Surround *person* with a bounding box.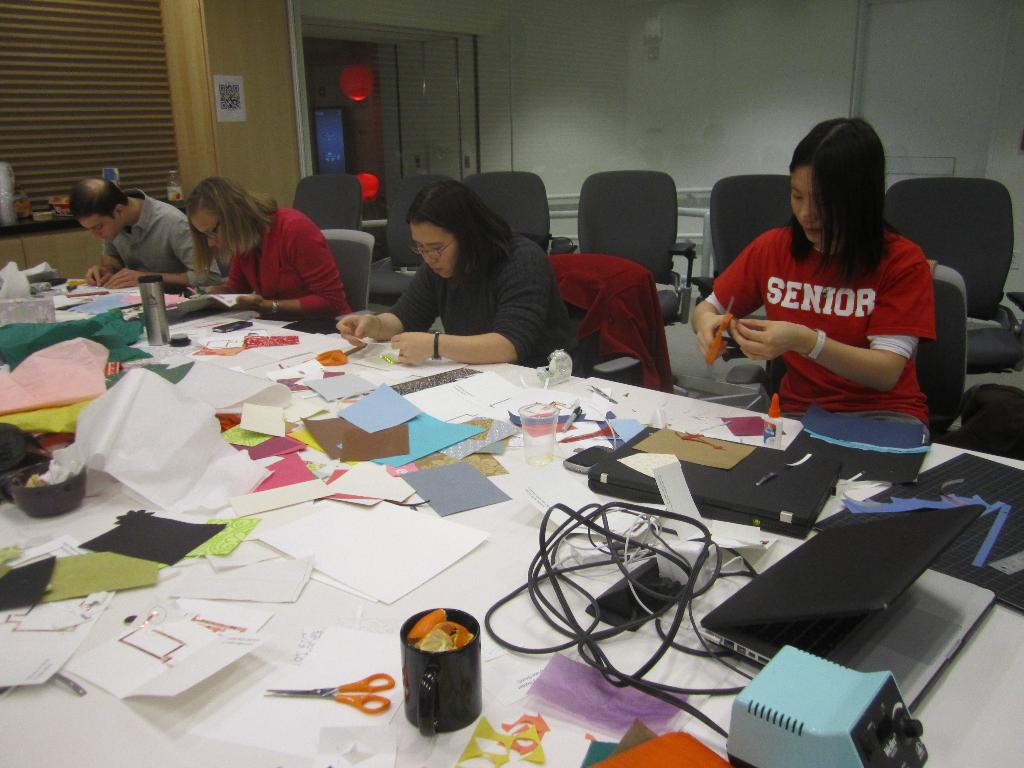
213, 173, 352, 317.
